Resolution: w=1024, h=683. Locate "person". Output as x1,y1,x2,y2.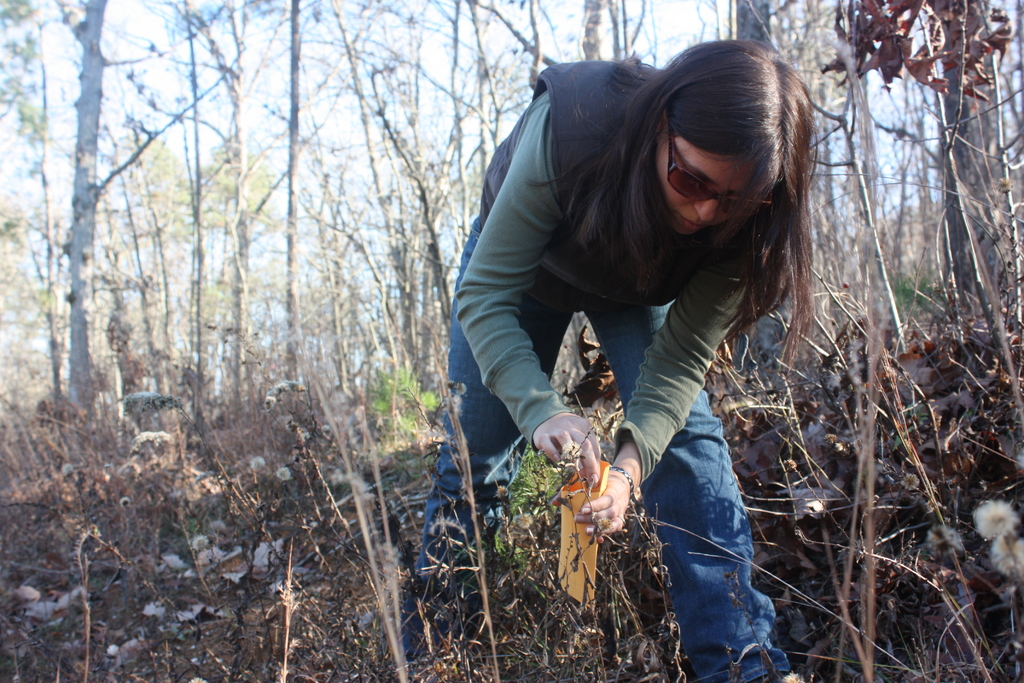
412,33,822,682.
